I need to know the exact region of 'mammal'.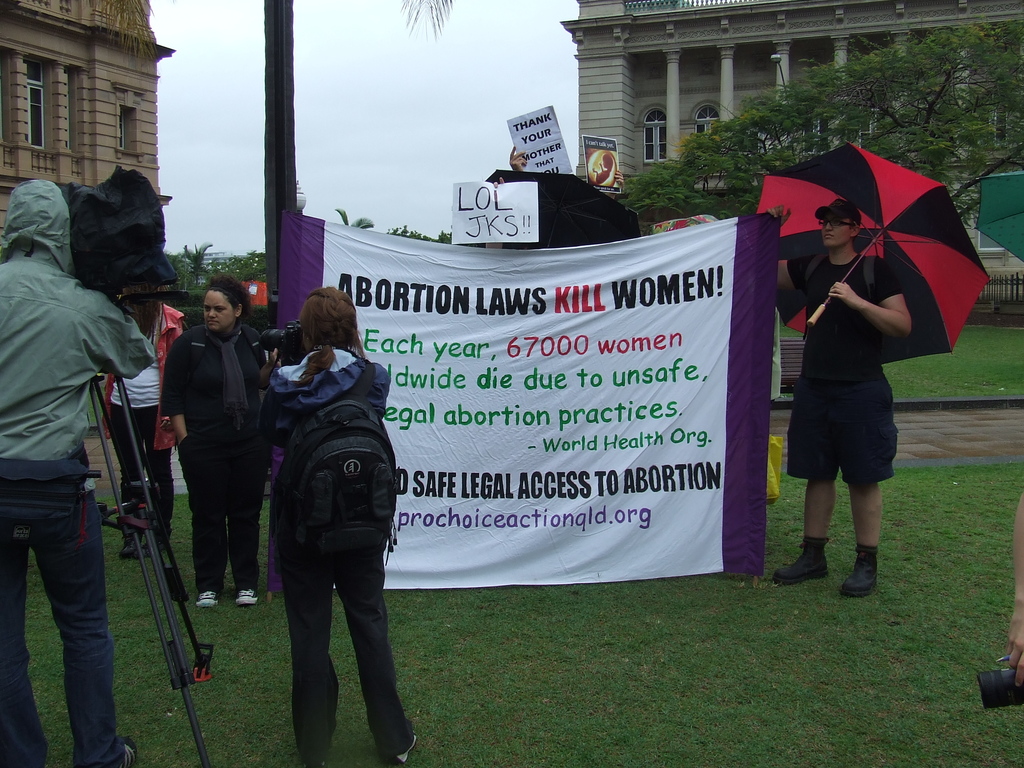
Region: 590:150:614:185.
